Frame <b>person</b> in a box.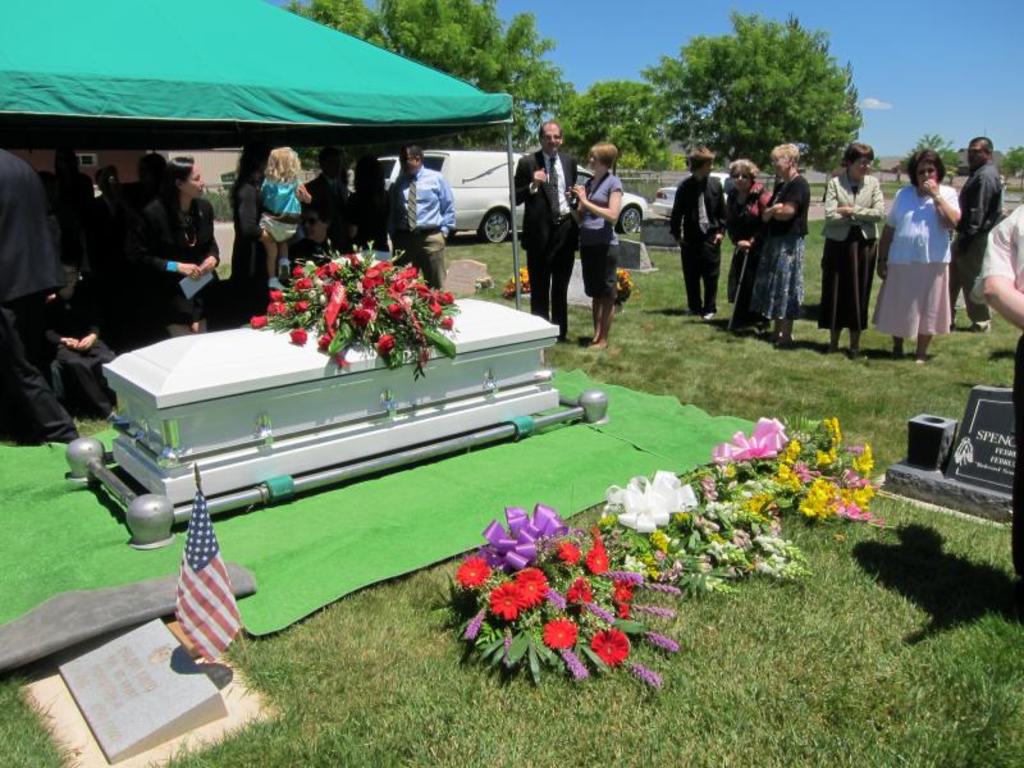
box=[298, 195, 343, 260].
